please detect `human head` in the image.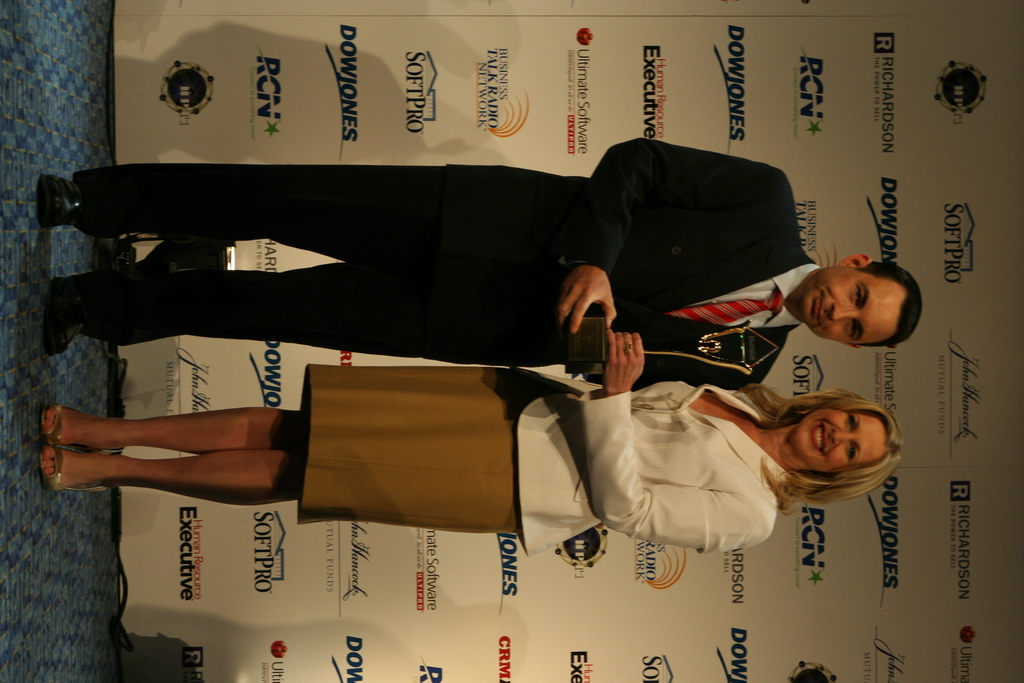
(794, 393, 901, 506).
